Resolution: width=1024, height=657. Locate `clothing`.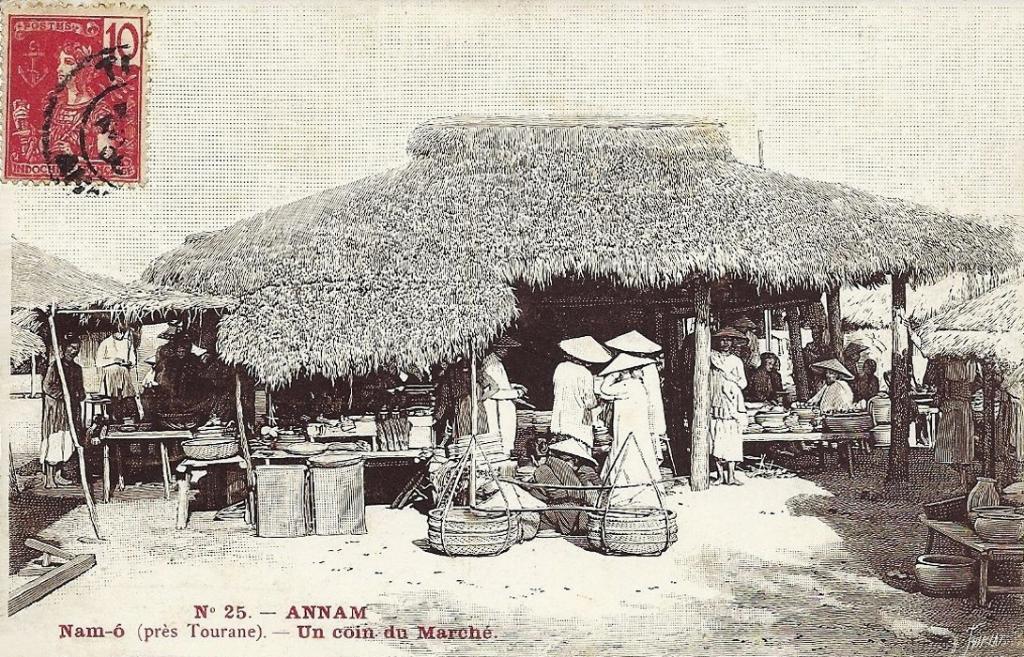
711,357,745,467.
